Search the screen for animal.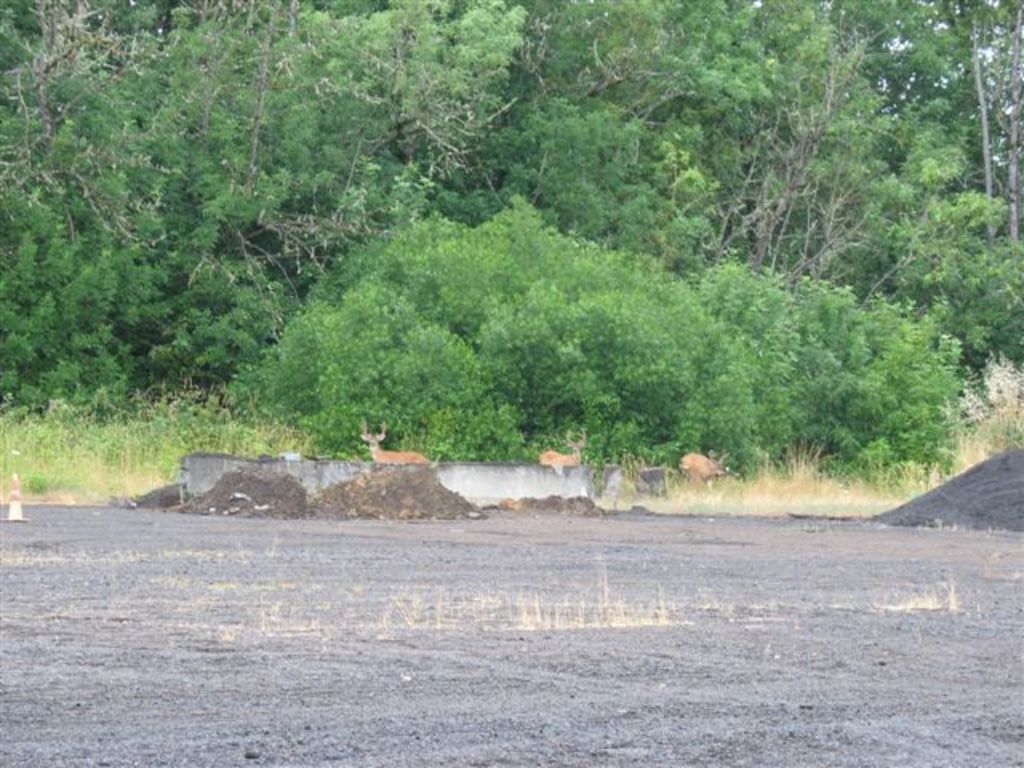
Found at bbox=[544, 427, 586, 472].
